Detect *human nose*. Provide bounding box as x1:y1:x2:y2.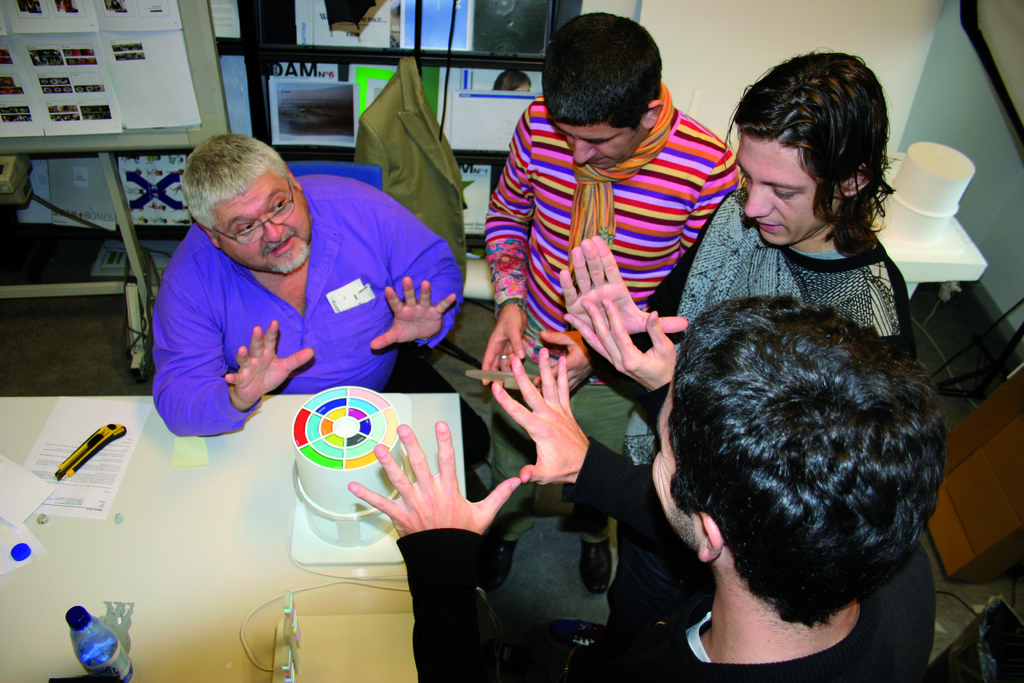
737:174:778:222.
